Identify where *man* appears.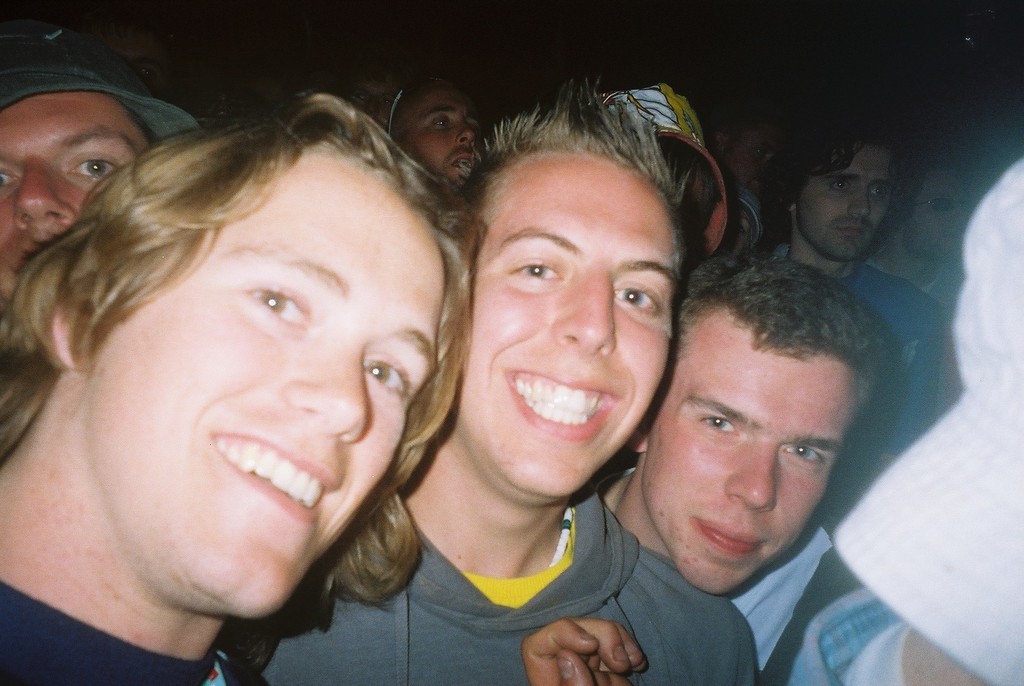
Appears at bbox(593, 252, 1004, 685).
